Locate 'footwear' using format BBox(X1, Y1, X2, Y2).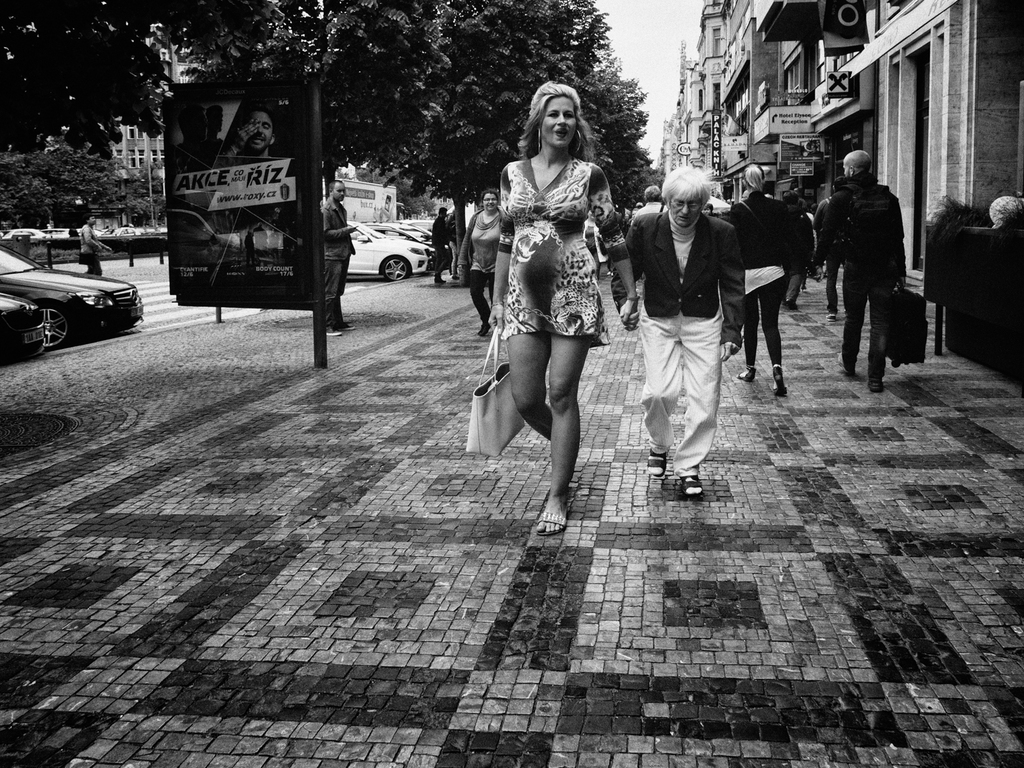
BBox(771, 362, 786, 399).
